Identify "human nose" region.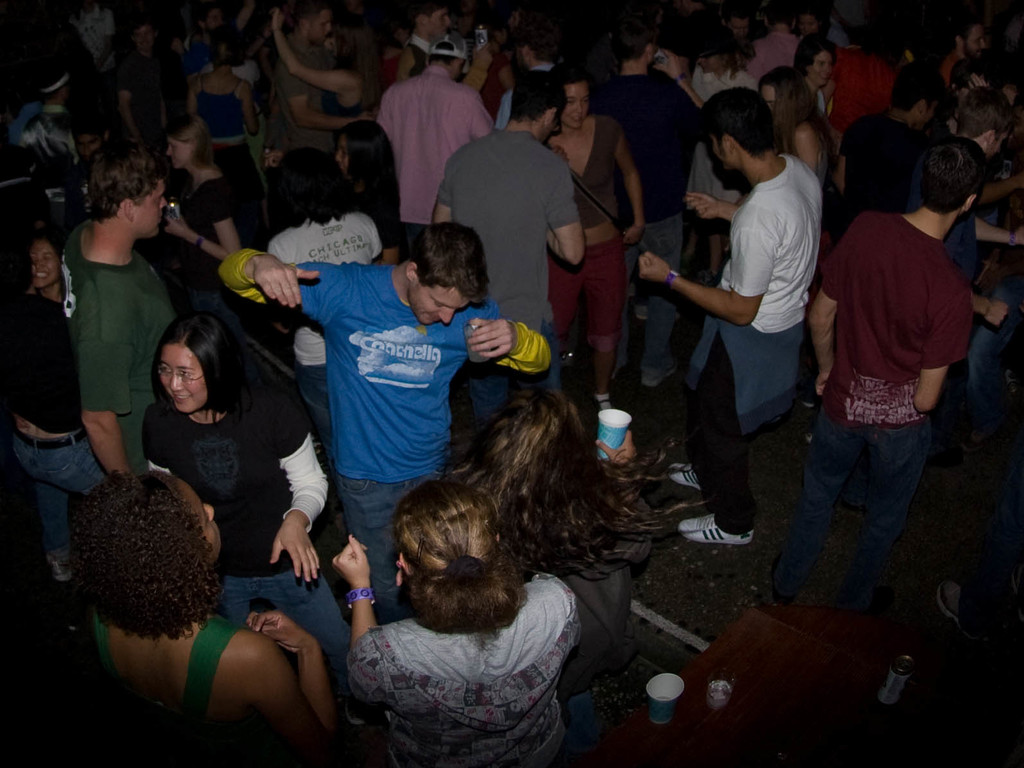
Region: [x1=575, y1=100, x2=583, y2=115].
